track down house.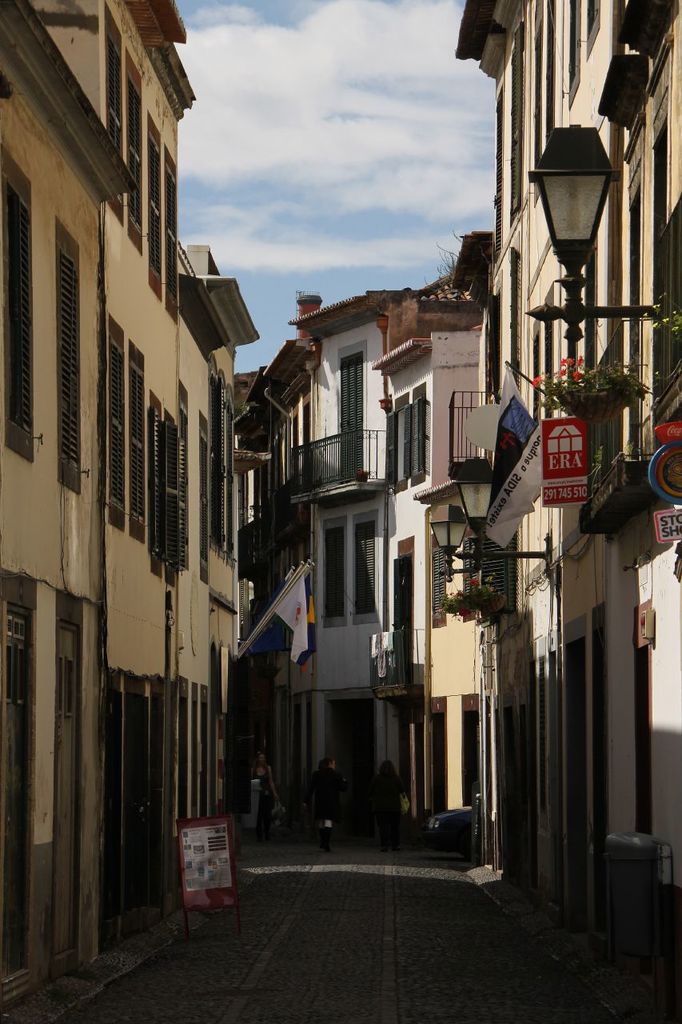
Tracked to pyautogui.locateOnScreen(416, 412, 501, 852).
